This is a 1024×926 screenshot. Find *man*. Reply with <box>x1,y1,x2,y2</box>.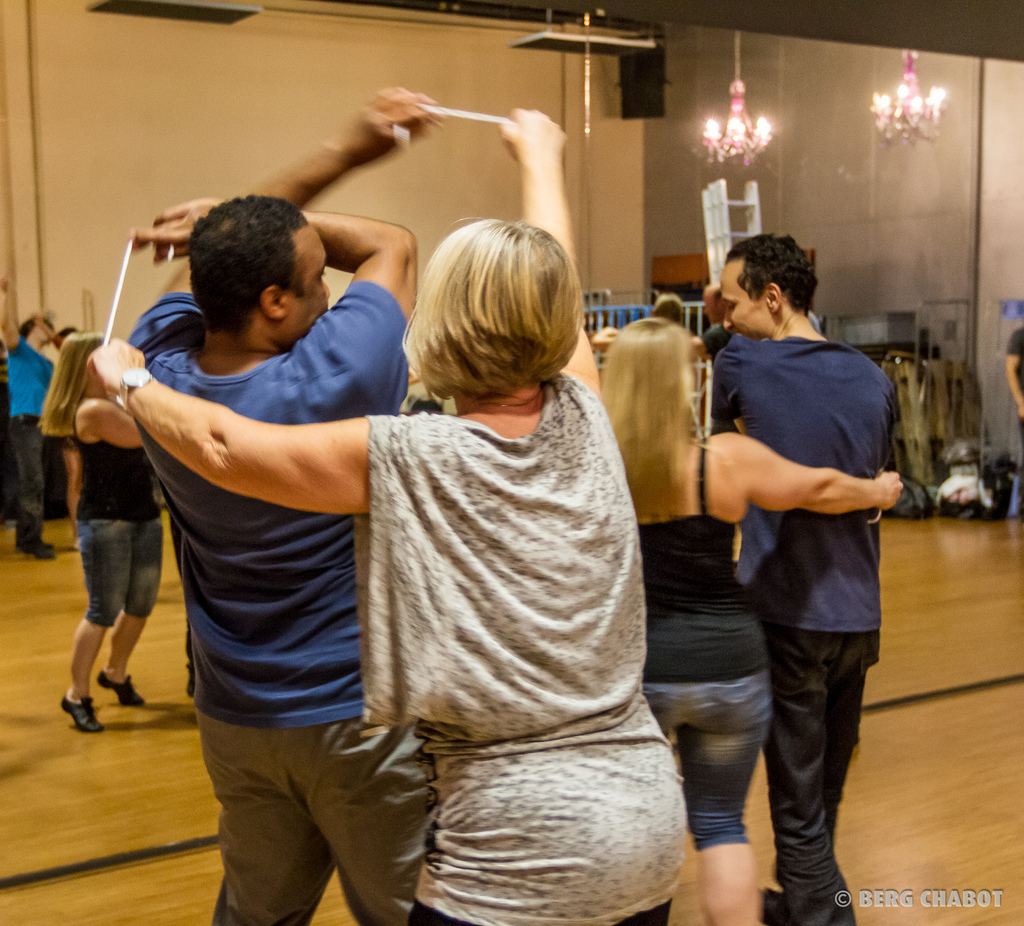
<box>669,236,918,893</box>.
